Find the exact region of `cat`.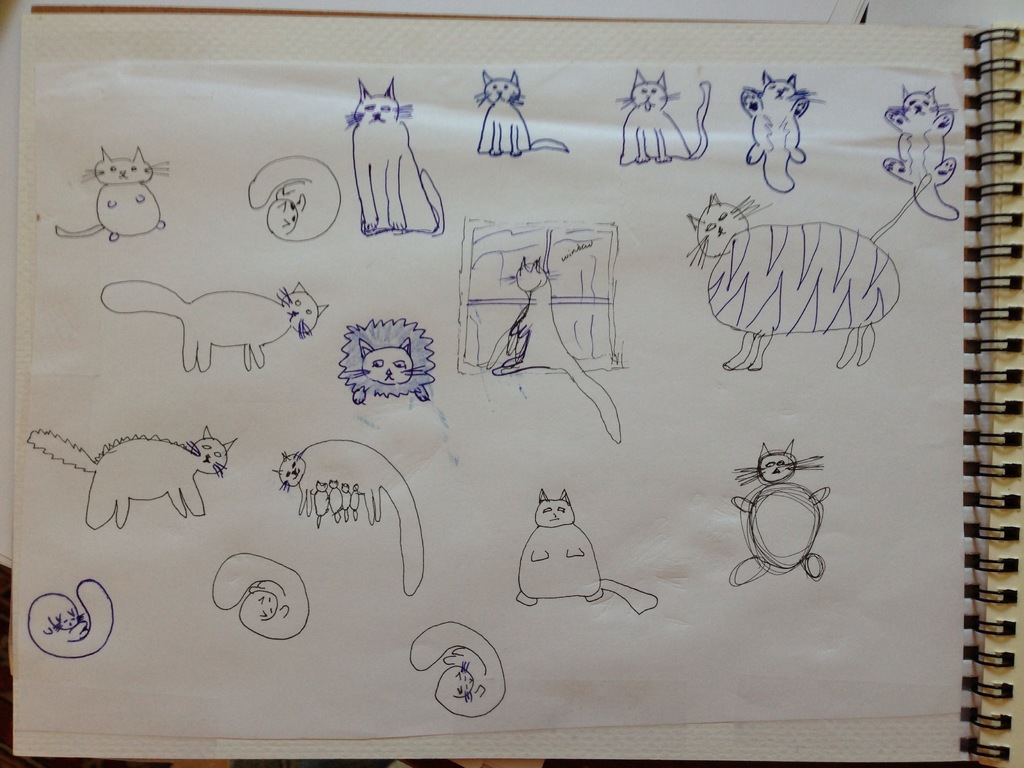
Exact region: <box>619,71,710,165</box>.
